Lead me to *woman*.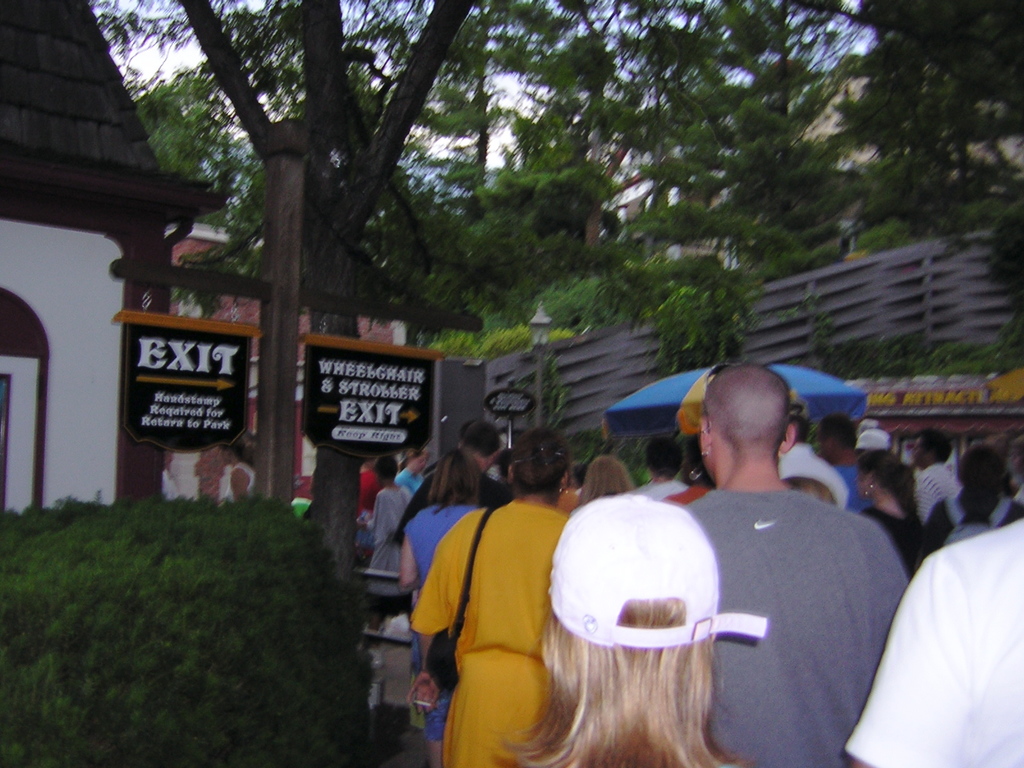
Lead to rect(395, 451, 488, 767).
